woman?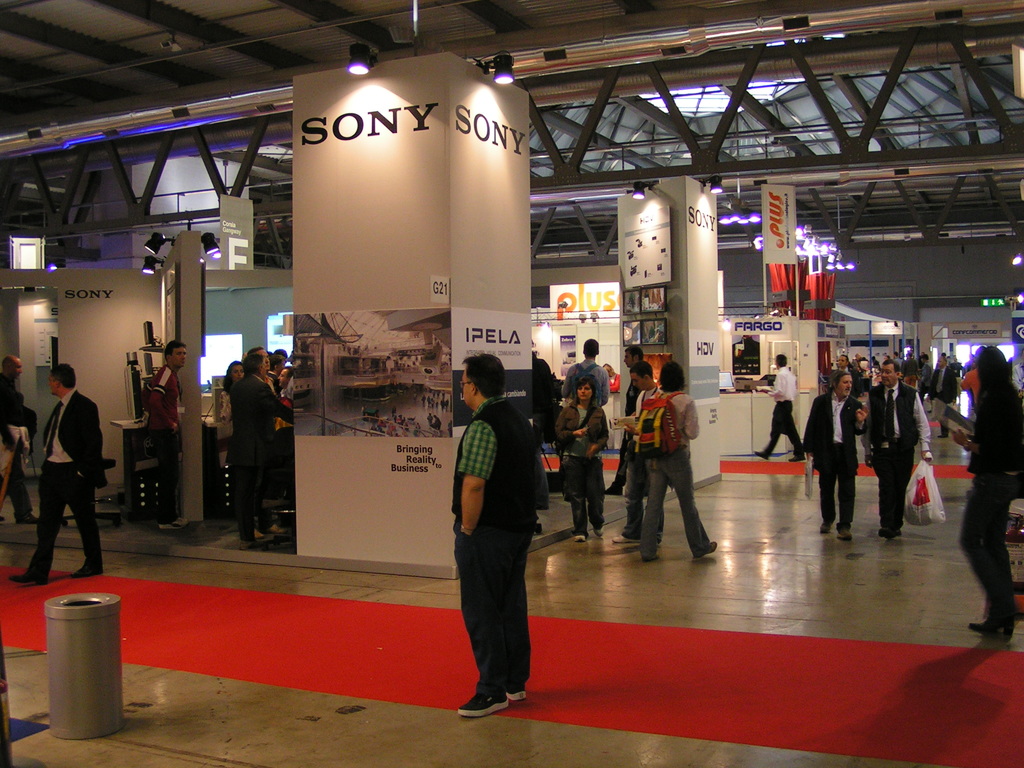
223,359,246,460
